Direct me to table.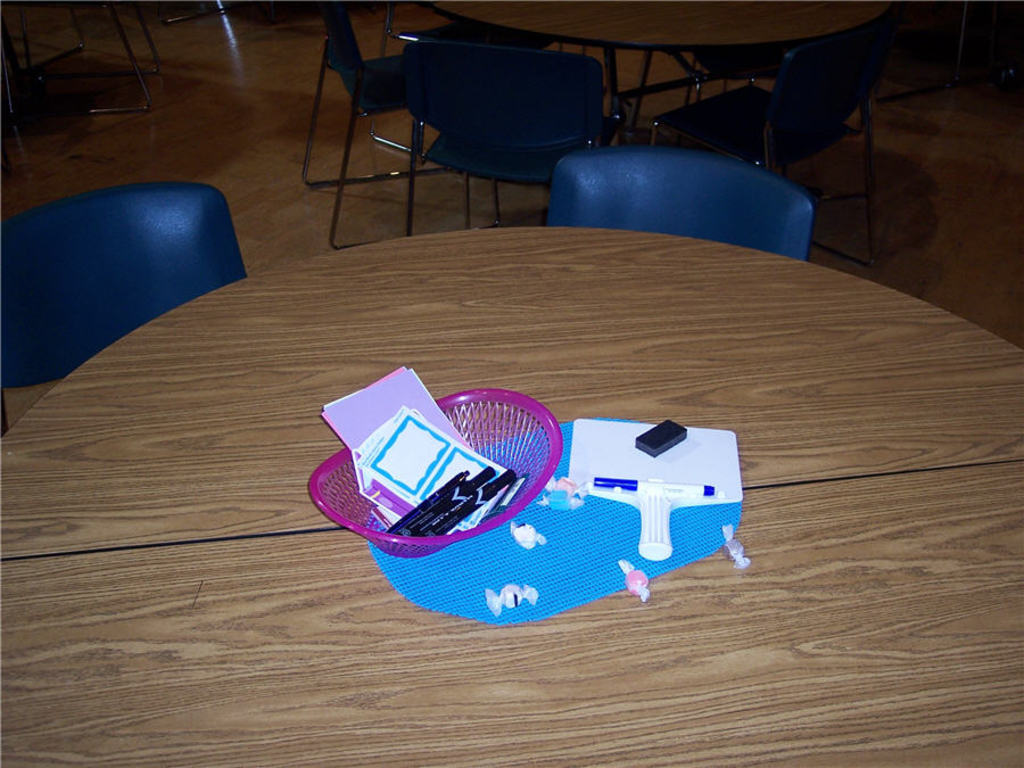
Direction: <region>421, 0, 887, 117</region>.
